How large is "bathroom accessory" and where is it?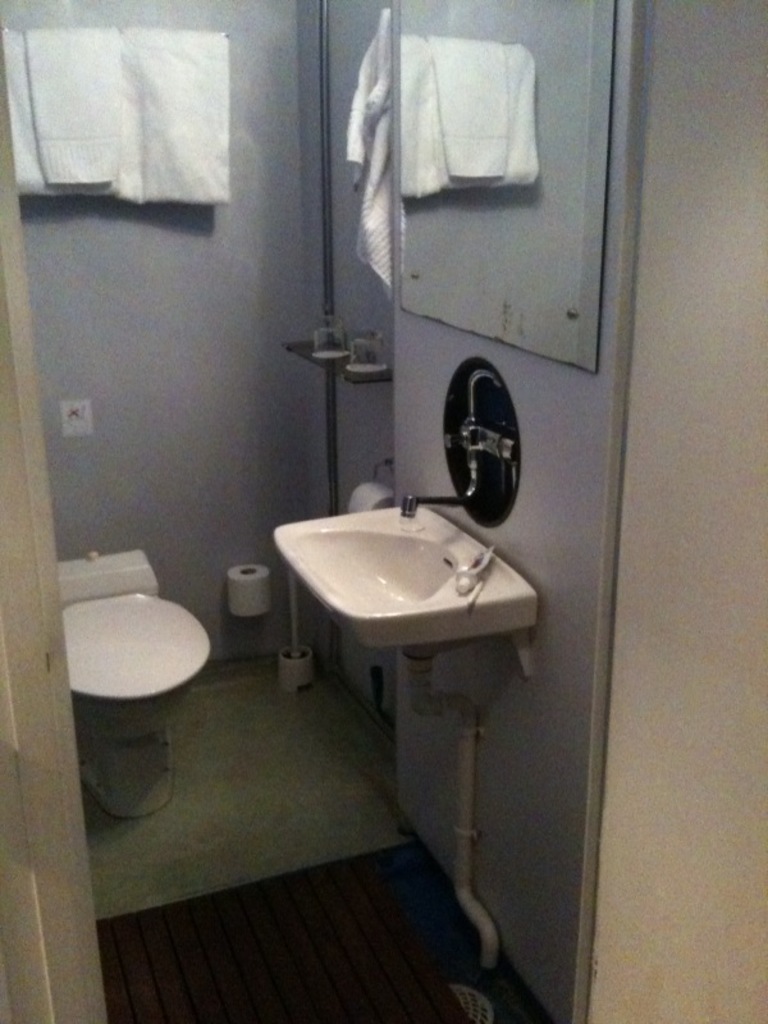
Bounding box: (x1=40, y1=538, x2=151, y2=602).
